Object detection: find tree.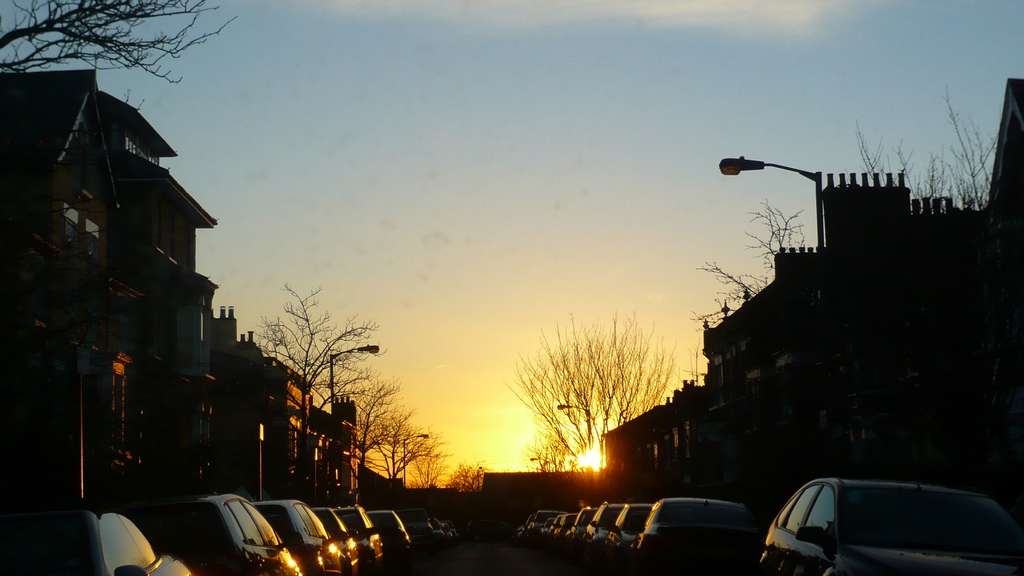
x1=509 y1=307 x2=688 y2=502.
